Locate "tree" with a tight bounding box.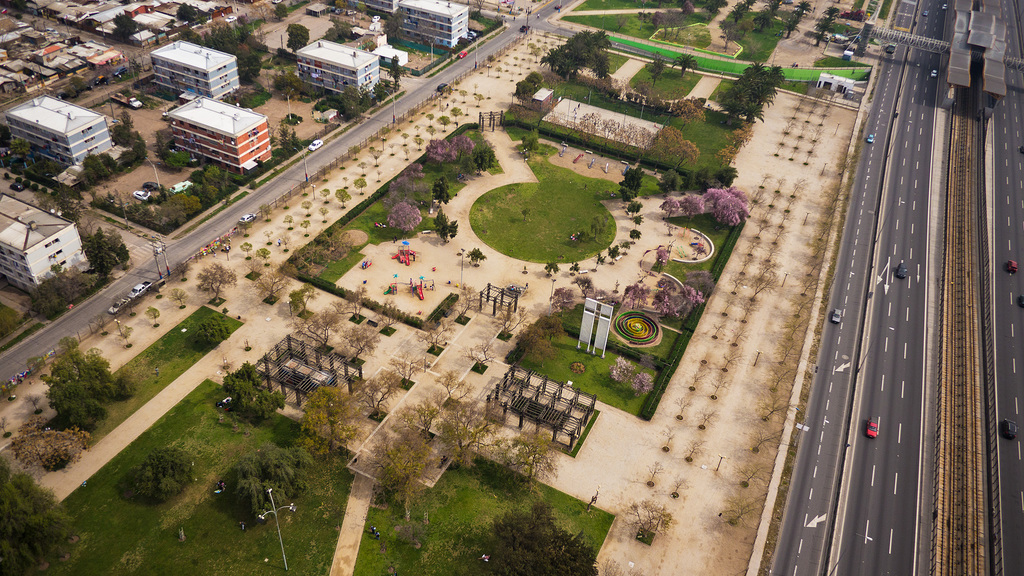
(198, 263, 230, 301).
